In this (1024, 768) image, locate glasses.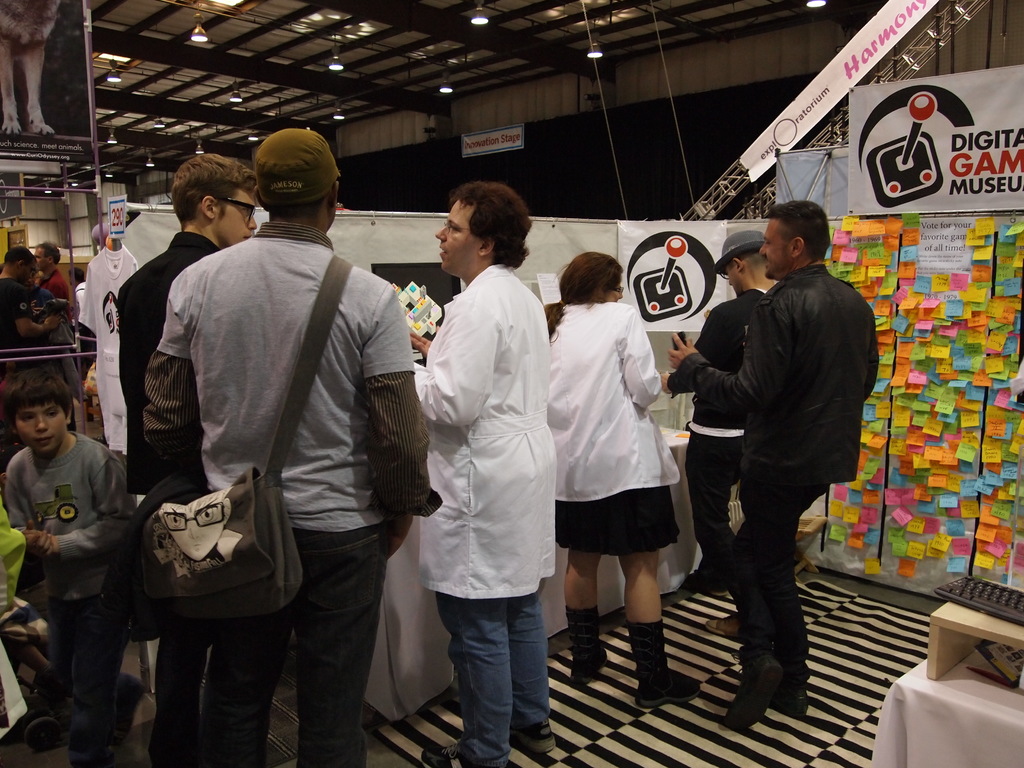
Bounding box: (715, 267, 730, 282).
